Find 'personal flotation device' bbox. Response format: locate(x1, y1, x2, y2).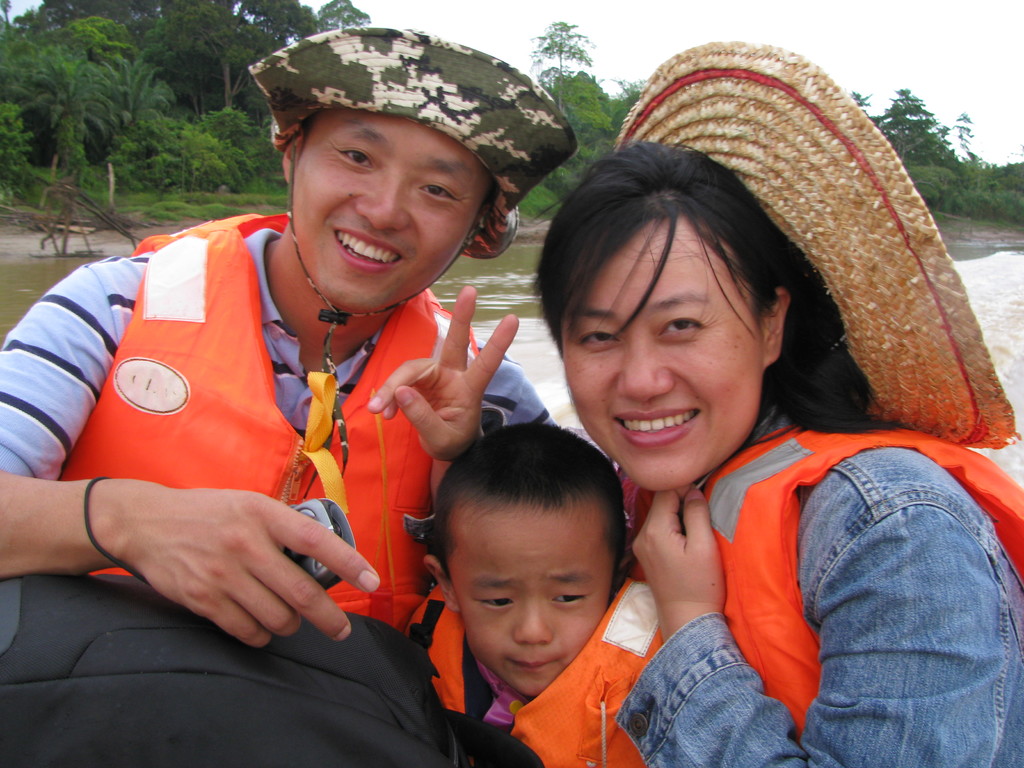
locate(54, 209, 479, 637).
